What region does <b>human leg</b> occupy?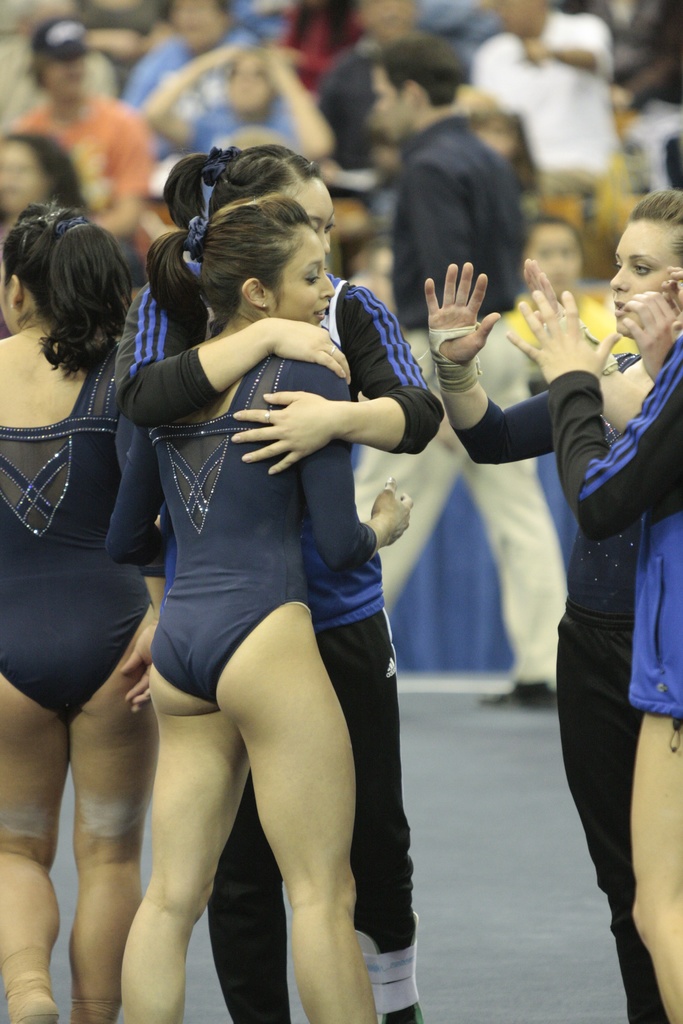
detection(0, 685, 64, 1023).
